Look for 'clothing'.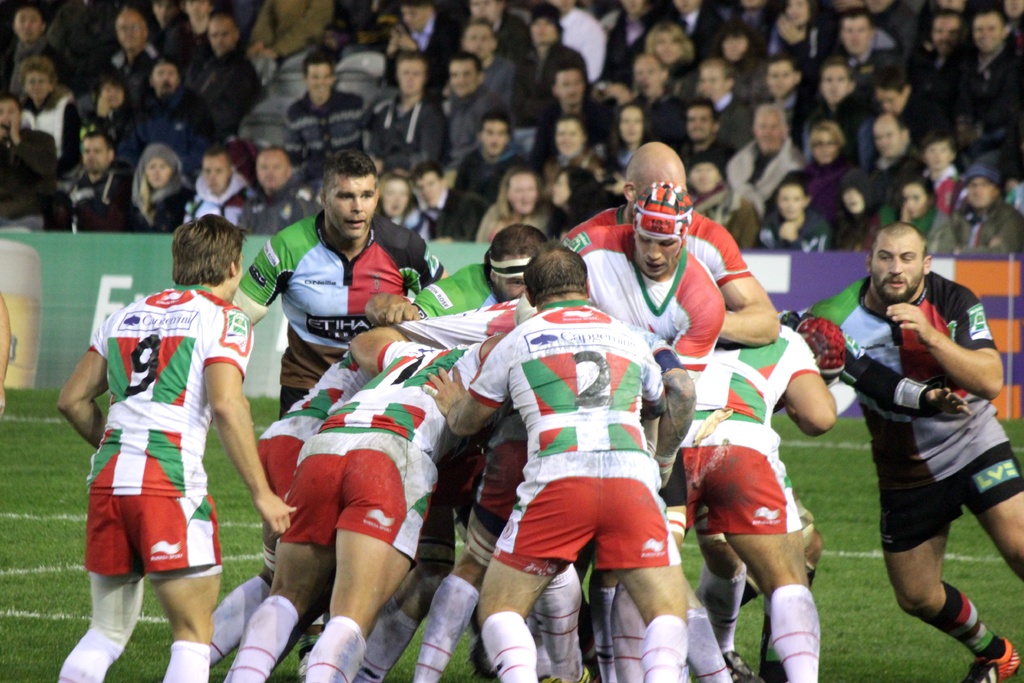
Found: region(806, 279, 1012, 591).
